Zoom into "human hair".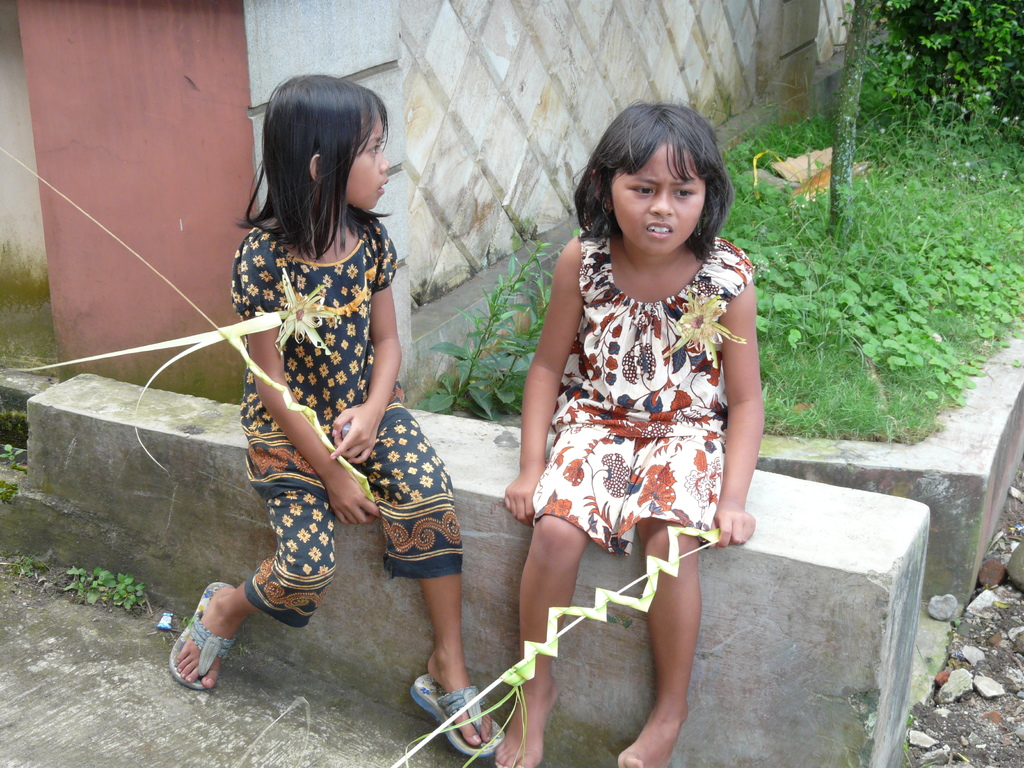
Zoom target: pyautogui.locateOnScreen(247, 63, 401, 270).
